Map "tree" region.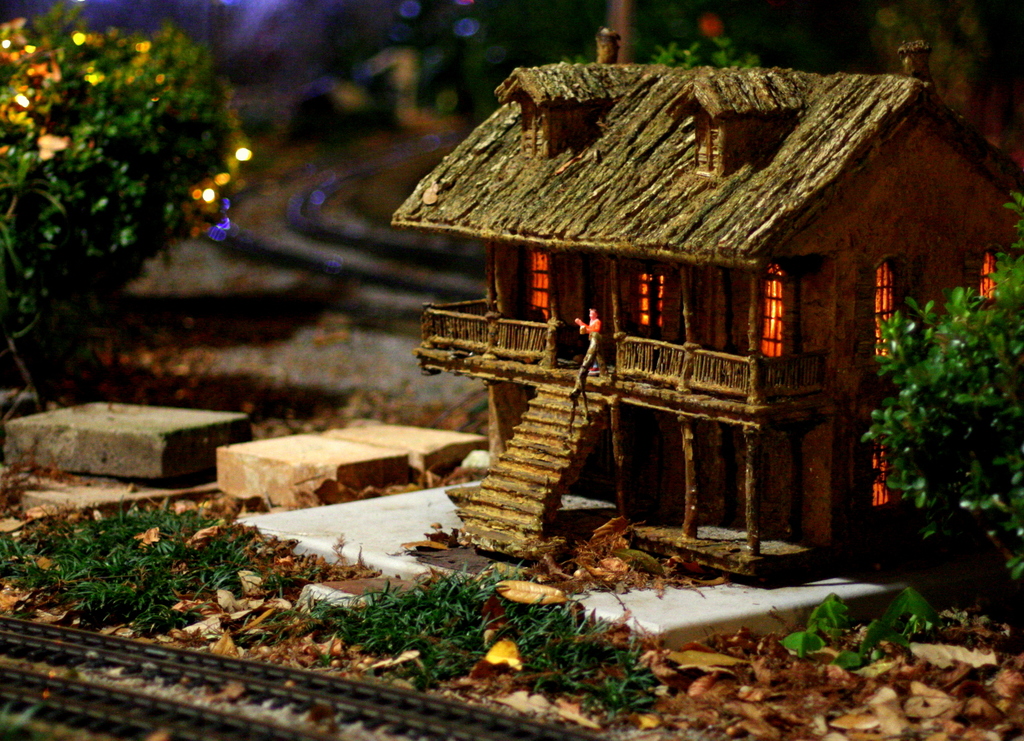
Mapped to locate(0, 0, 288, 348).
